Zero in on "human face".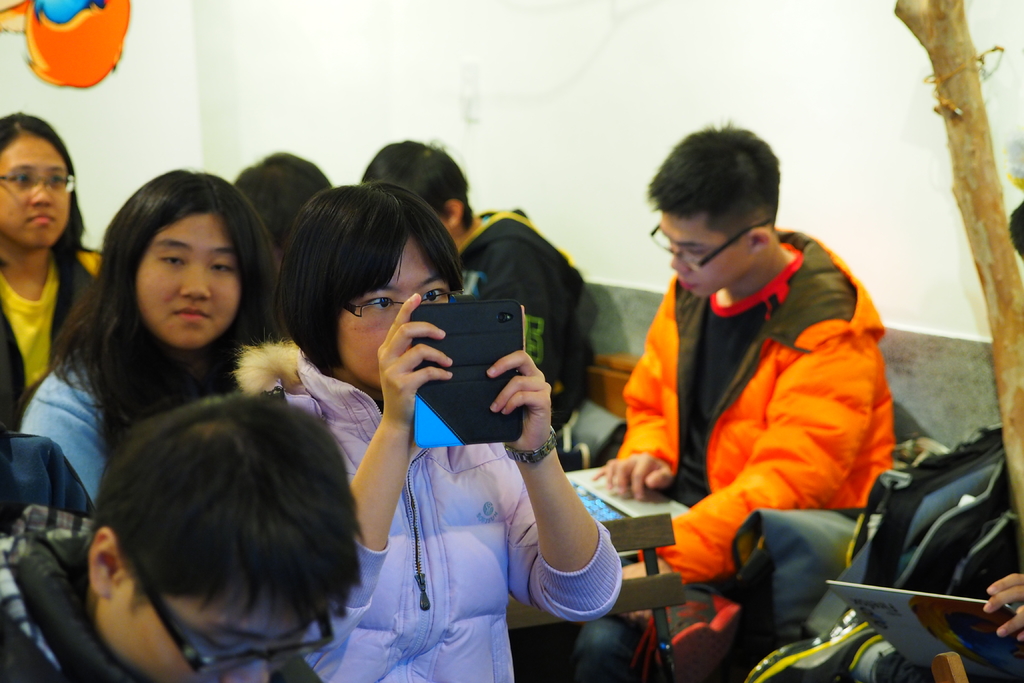
Zeroed in: [658,210,760,299].
